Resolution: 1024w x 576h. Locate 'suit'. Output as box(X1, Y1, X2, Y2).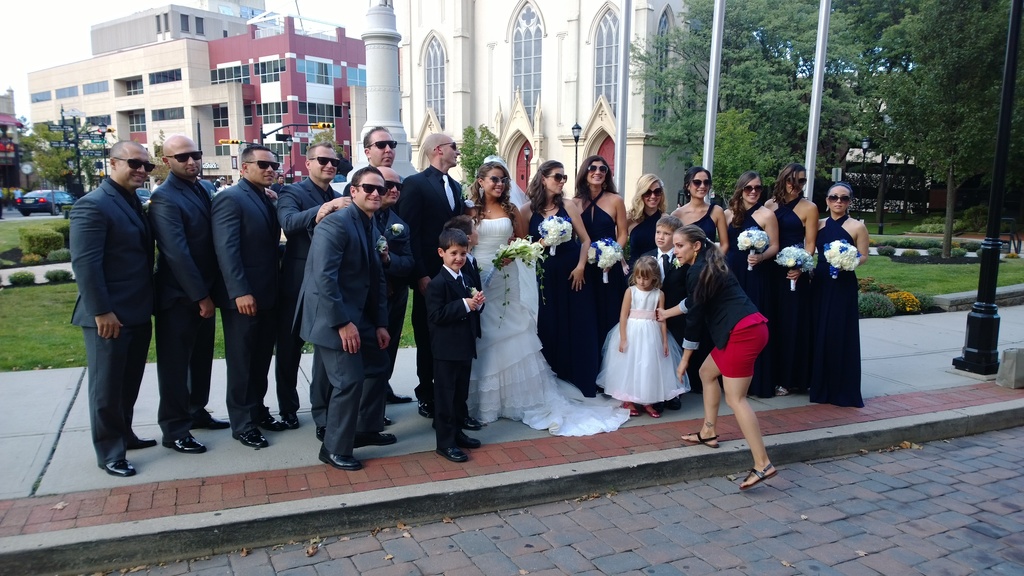
box(273, 175, 349, 408).
